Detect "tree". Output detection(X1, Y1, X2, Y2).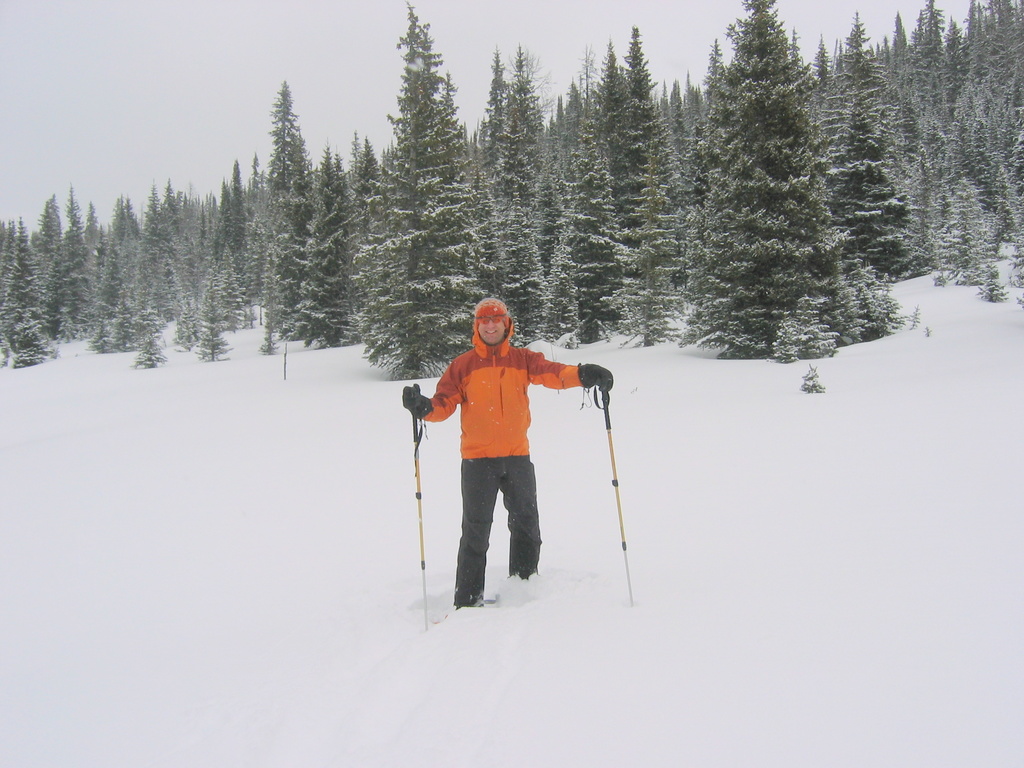
detection(347, 130, 364, 188).
